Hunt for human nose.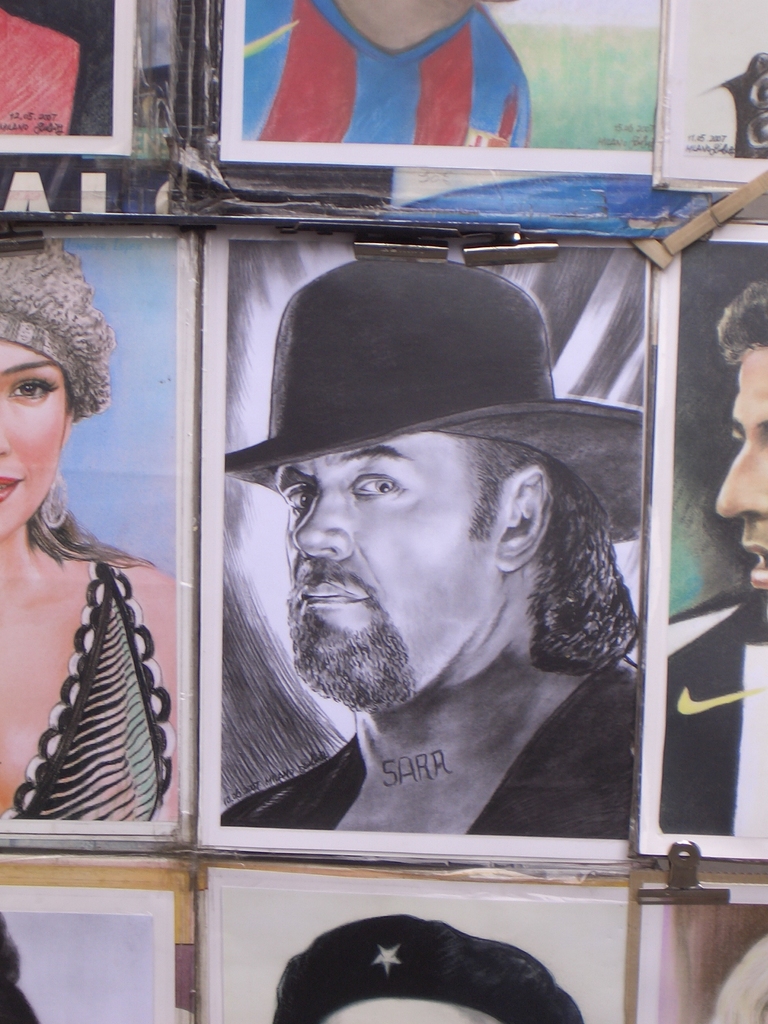
Hunted down at left=291, top=491, right=357, bottom=557.
